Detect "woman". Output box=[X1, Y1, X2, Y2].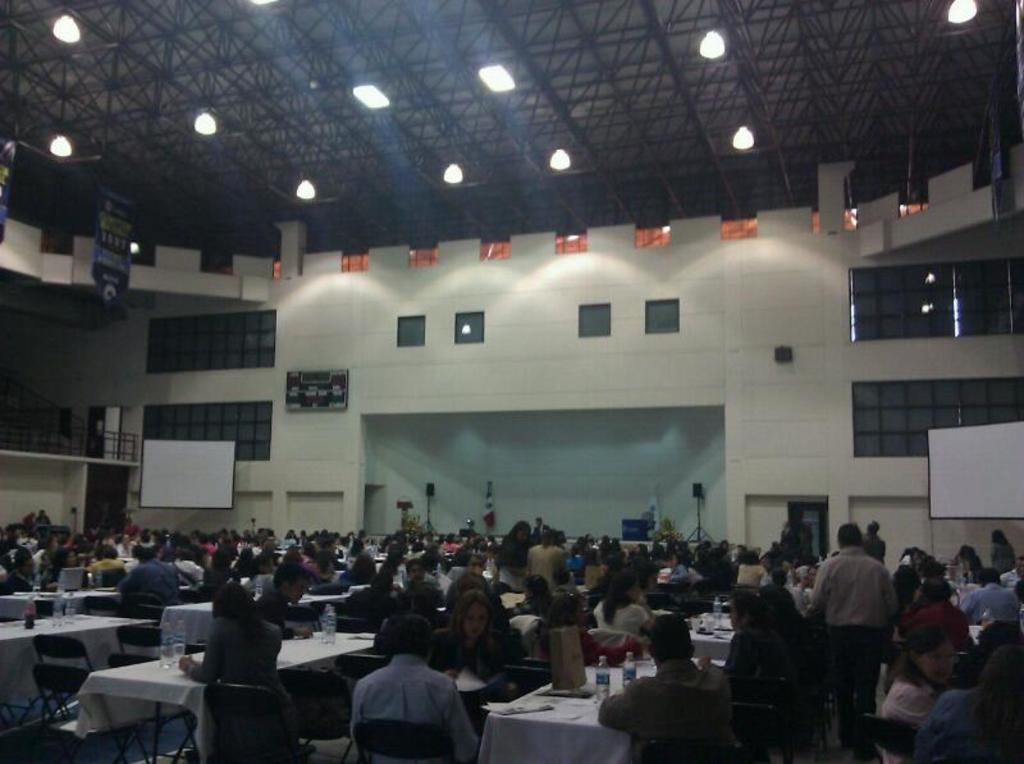
box=[493, 521, 538, 599].
